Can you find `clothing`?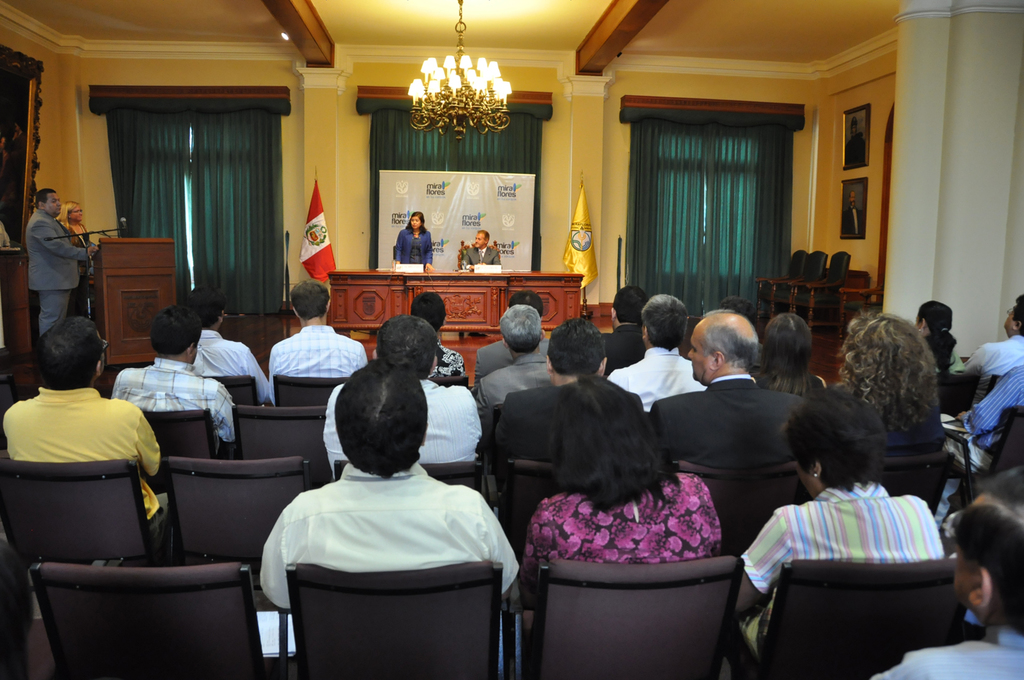
Yes, bounding box: pyautogui.locateOnScreen(500, 382, 636, 444).
